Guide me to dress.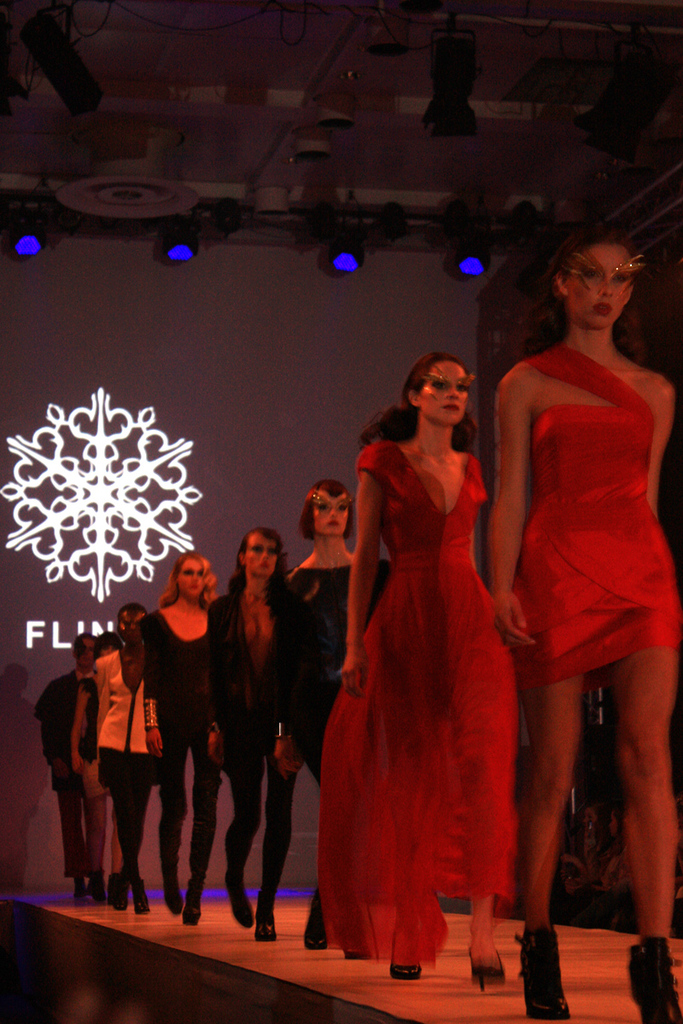
Guidance: box(265, 561, 388, 782).
